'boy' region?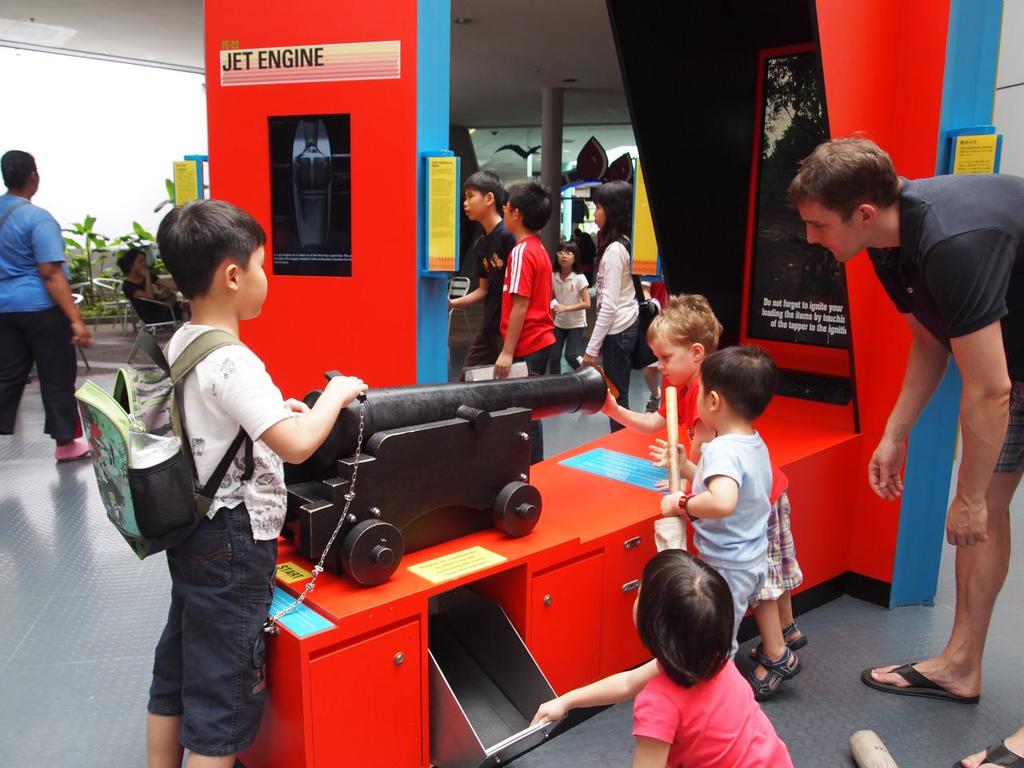
x1=649, y1=345, x2=768, y2=657
